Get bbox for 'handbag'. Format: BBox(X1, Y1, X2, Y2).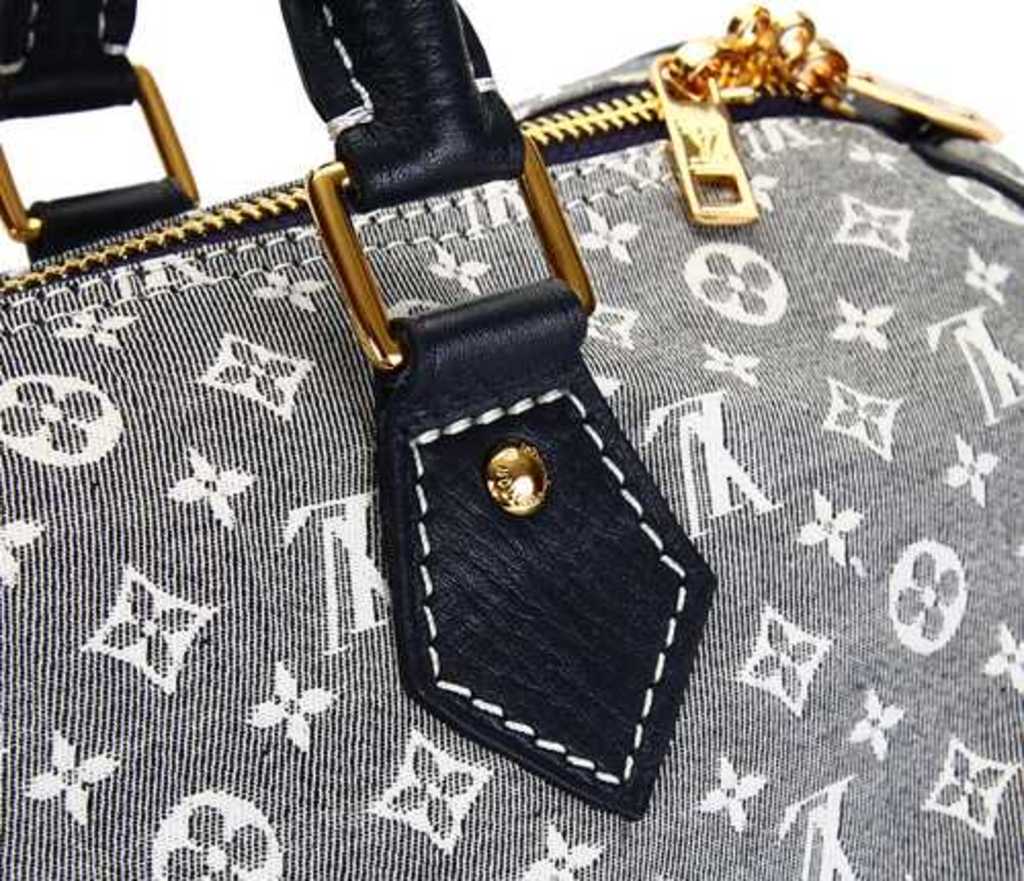
BBox(0, 0, 1022, 879).
